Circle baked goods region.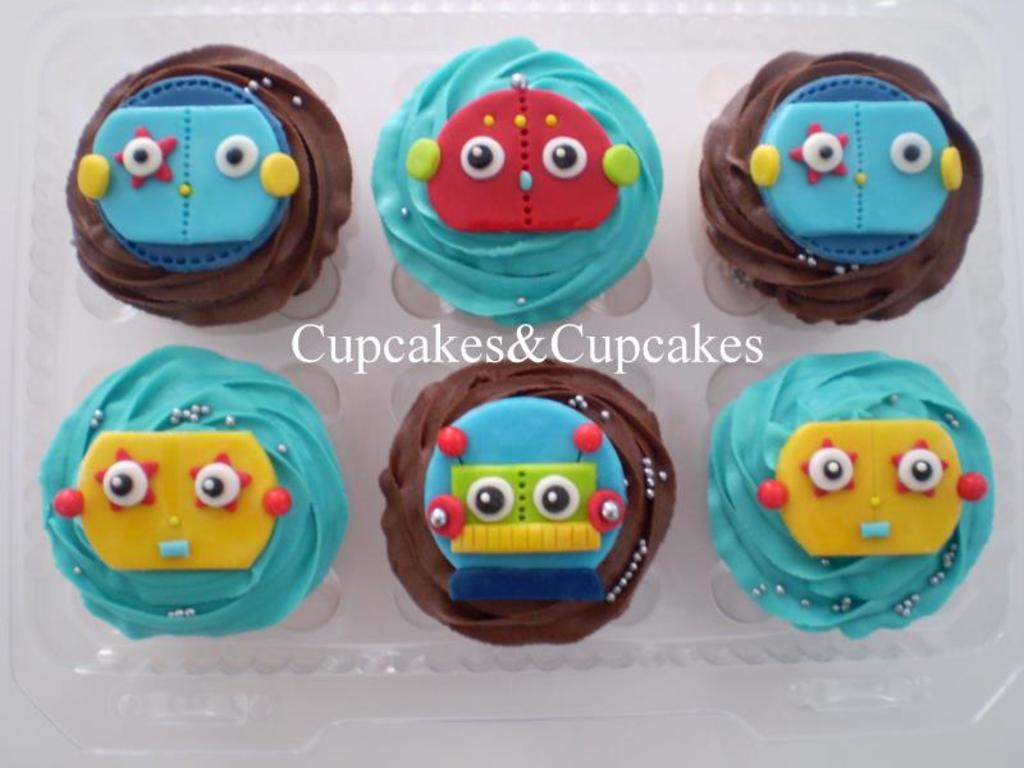
Region: 376 357 682 649.
